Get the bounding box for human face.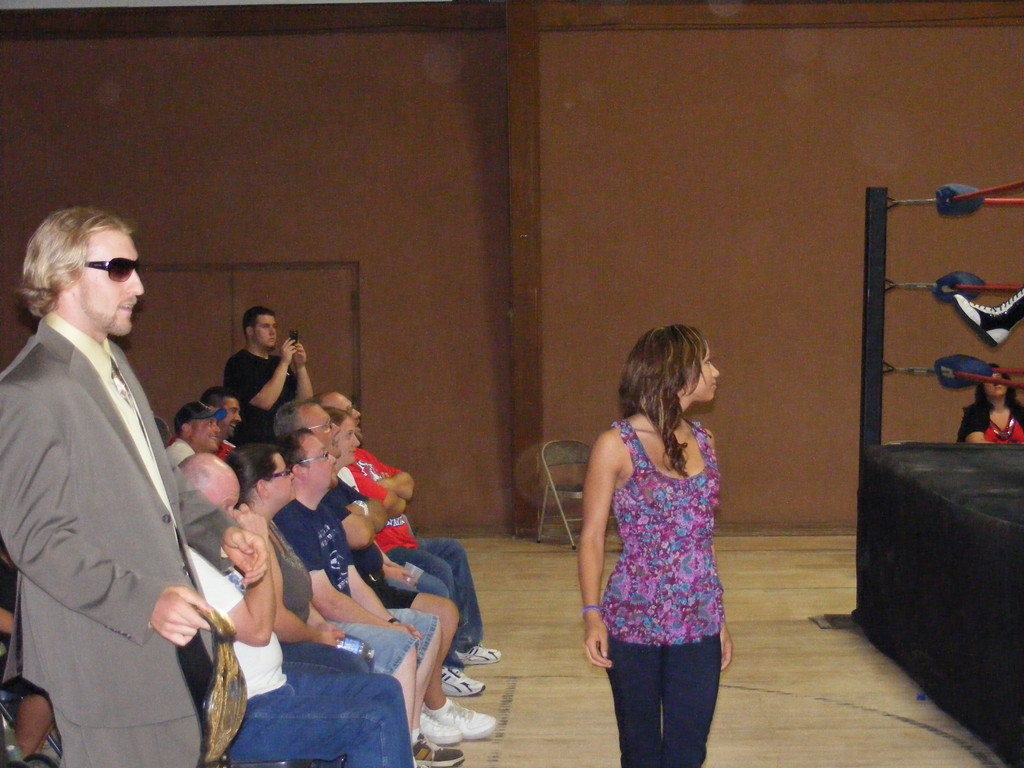
692, 347, 718, 402.
